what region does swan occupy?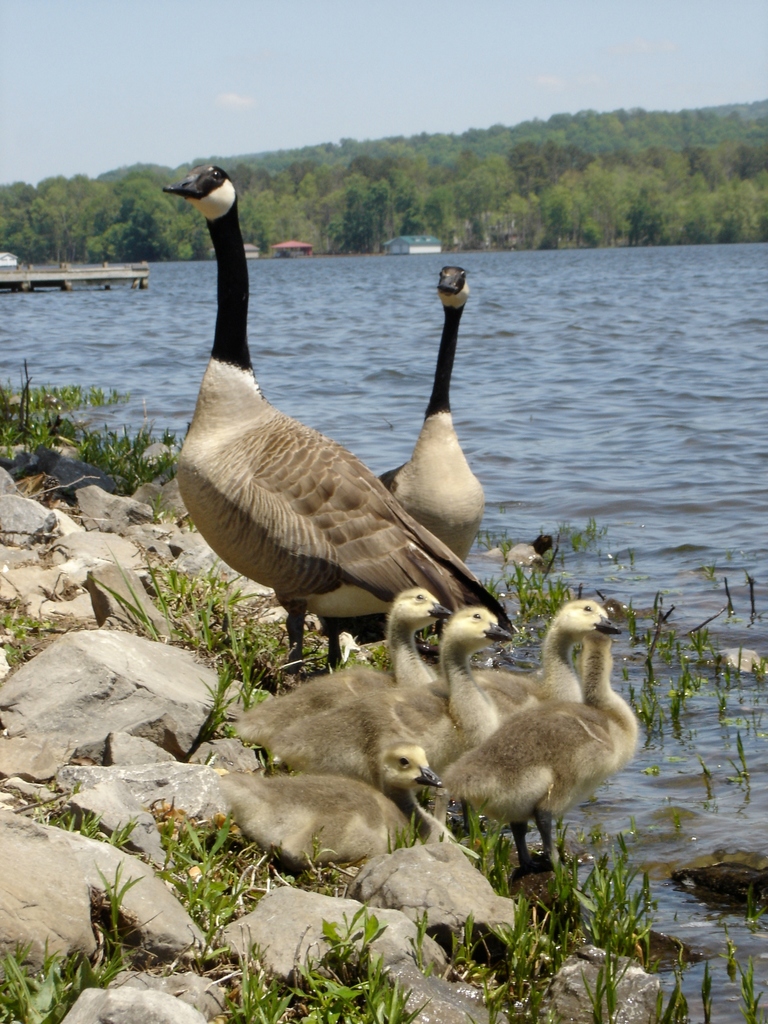
box(152, 159, 521, 678).
